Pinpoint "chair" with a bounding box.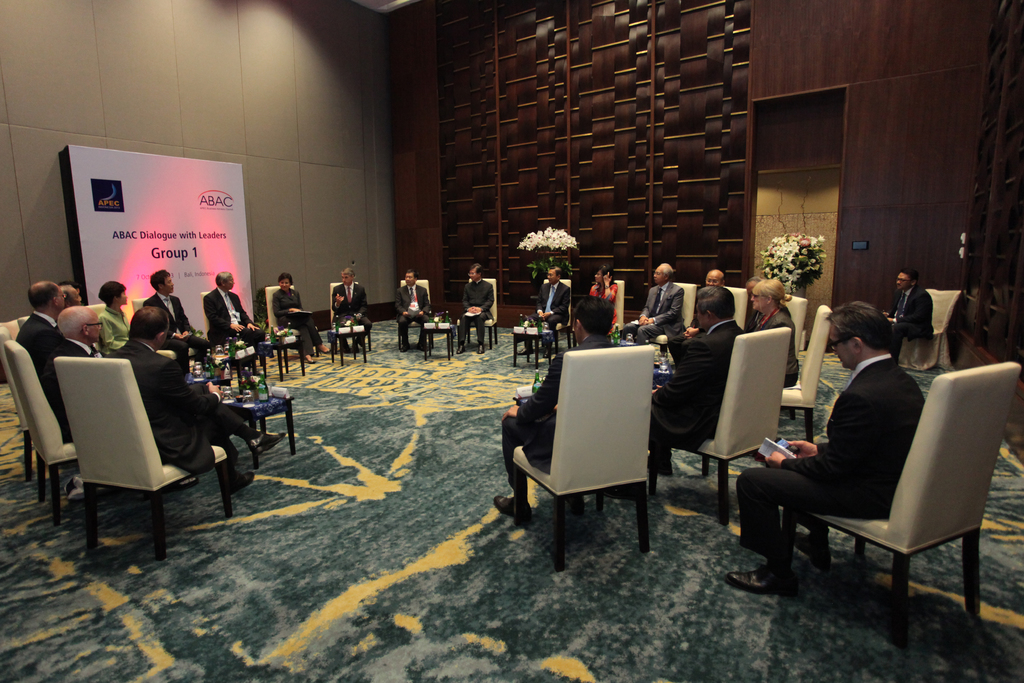
127:296:199:357.
